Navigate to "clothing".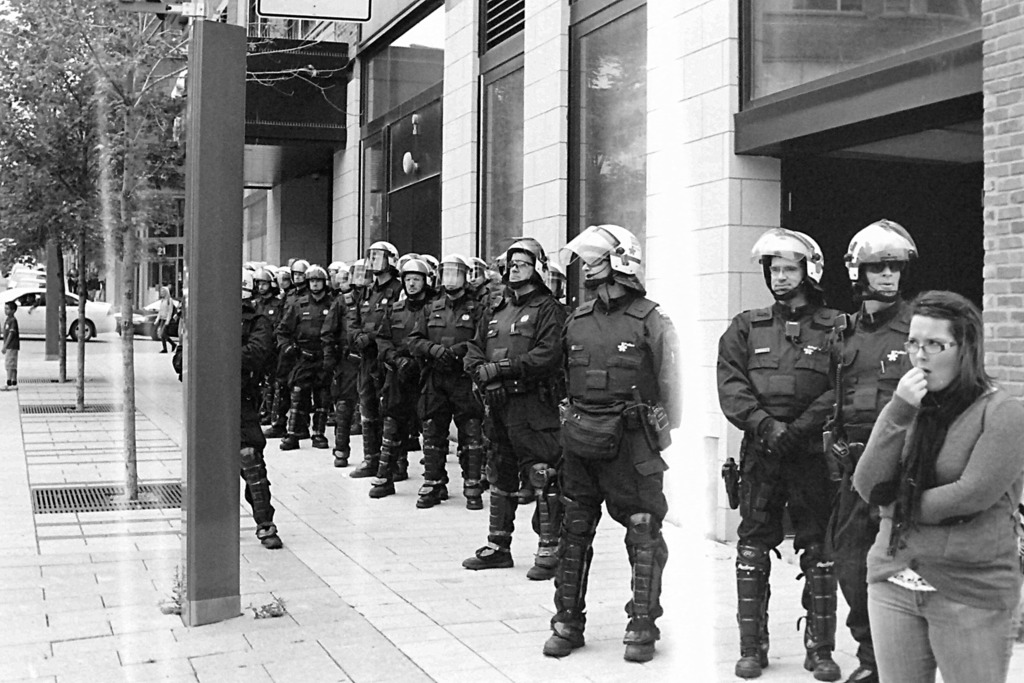
Navigation target: 871,608,1012,682.
